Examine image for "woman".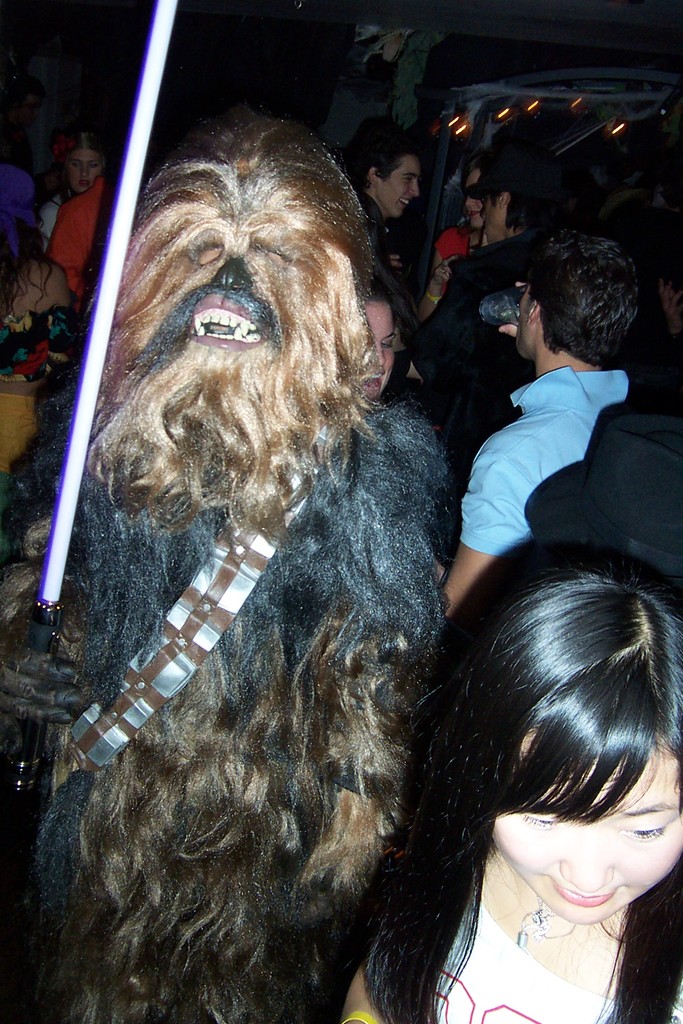
Examination result: left=361, top=258, right=452, bottom=589.
